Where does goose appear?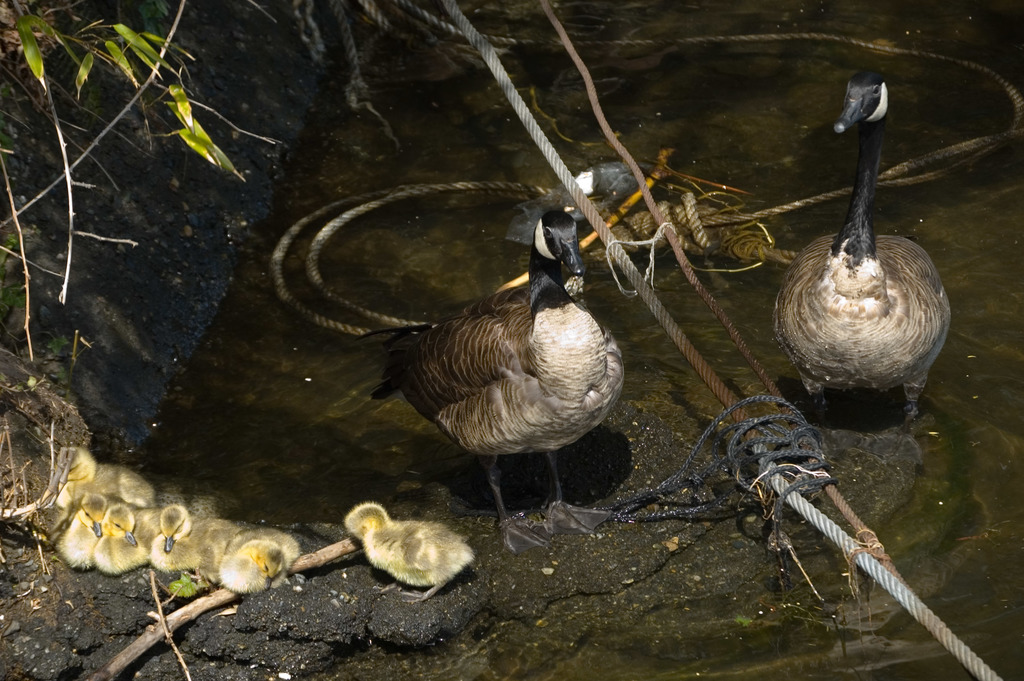
Appears at bbox(152, 506, 230, 568).
